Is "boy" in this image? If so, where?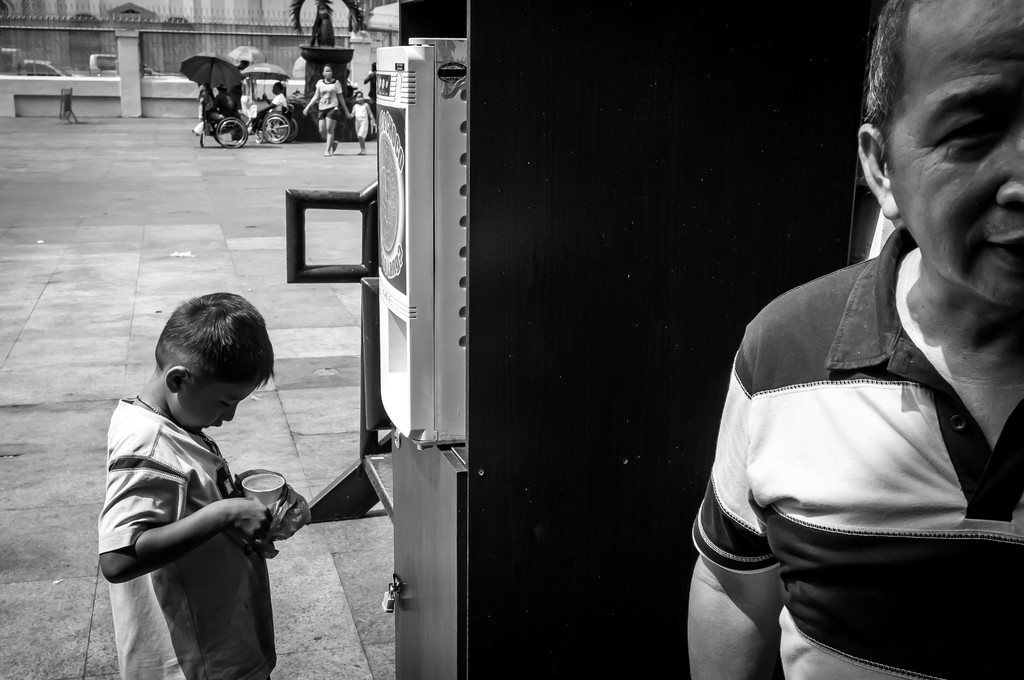
Yes, at rect(97, 293, 305, 679).
